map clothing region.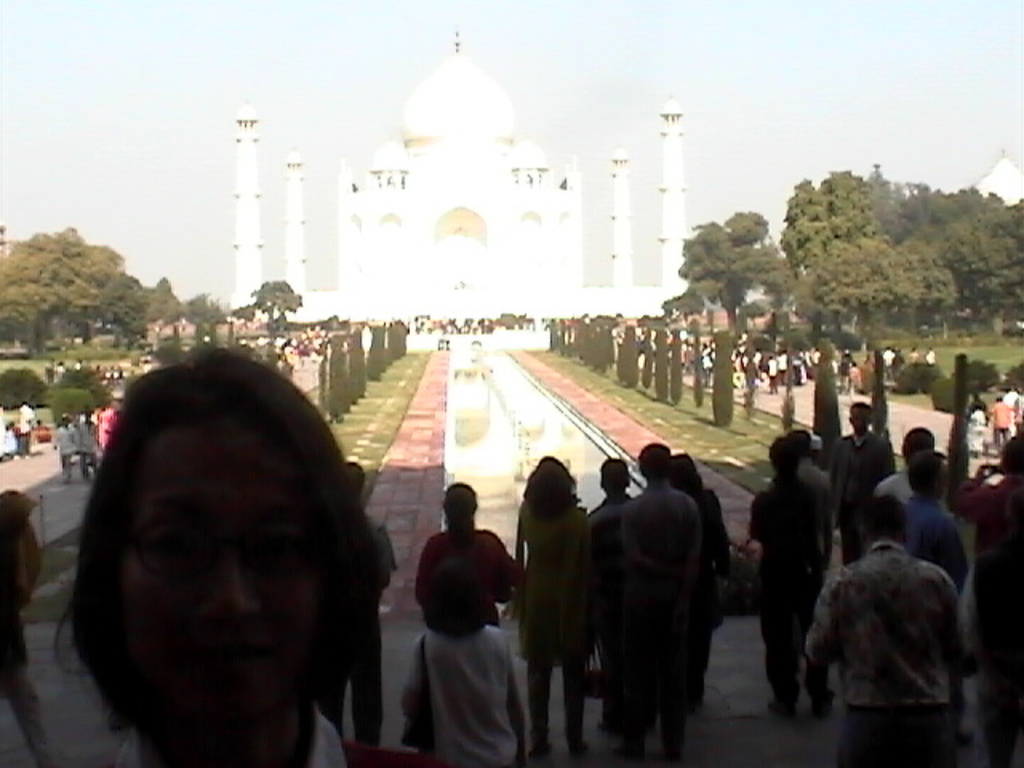
Mapped to {"x1": 989, "y1": 395, "x2": 1014, "y2": 438}.
